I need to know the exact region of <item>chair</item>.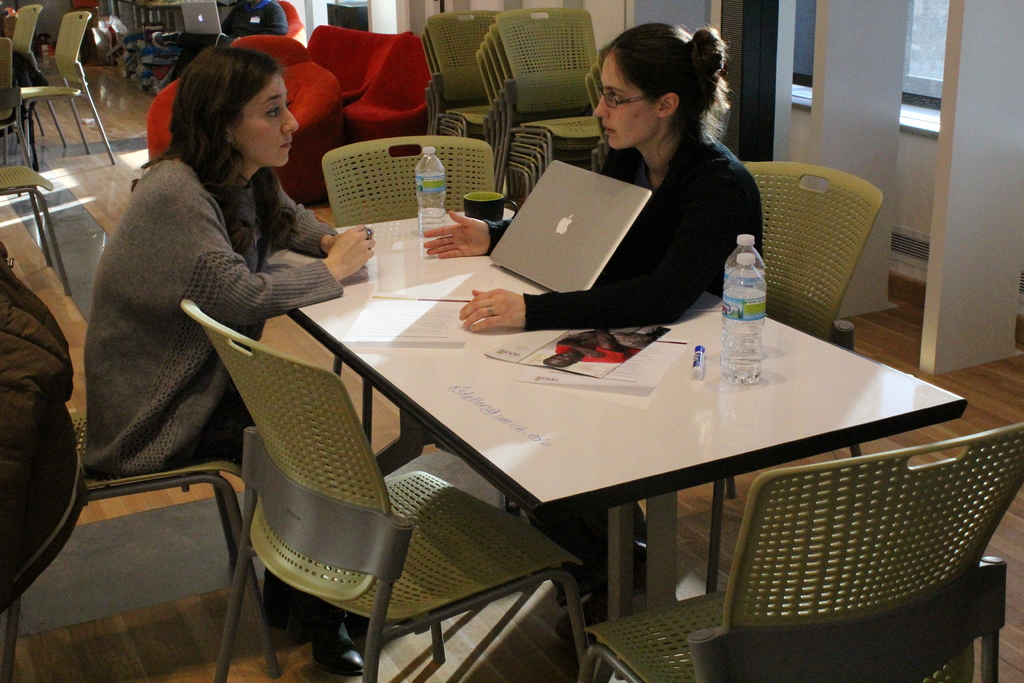
Region: (586, 427, 1023, 682).
